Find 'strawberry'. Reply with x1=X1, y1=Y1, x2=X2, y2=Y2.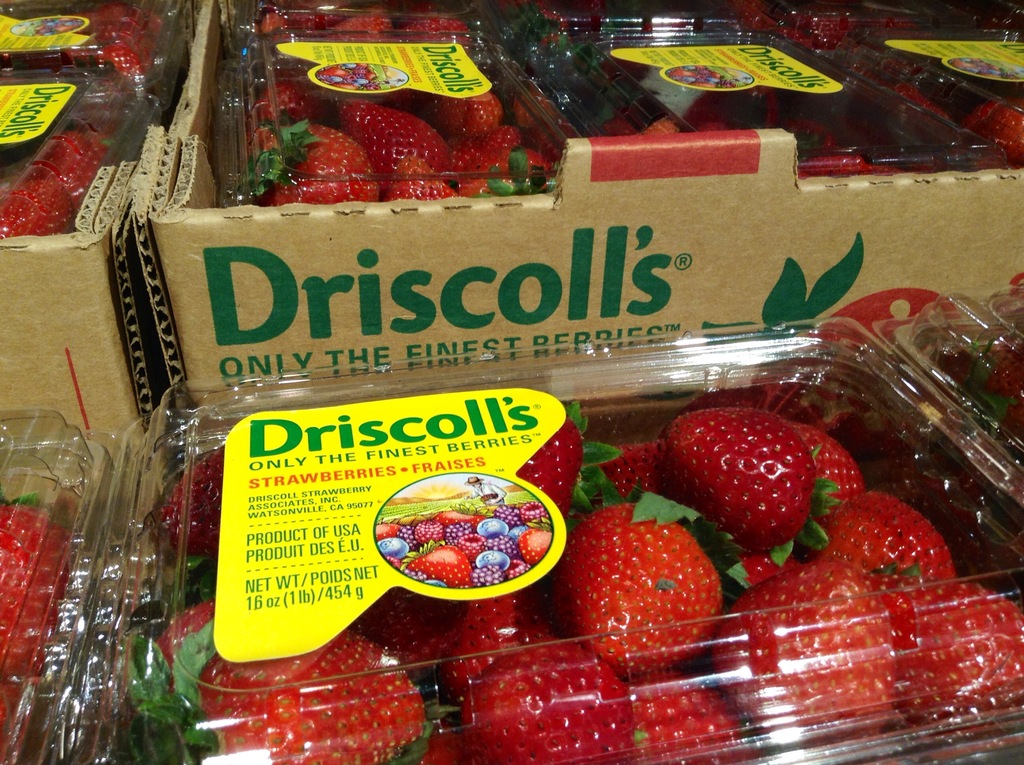
x1=0, y1=180, x2=93, y2=238.
